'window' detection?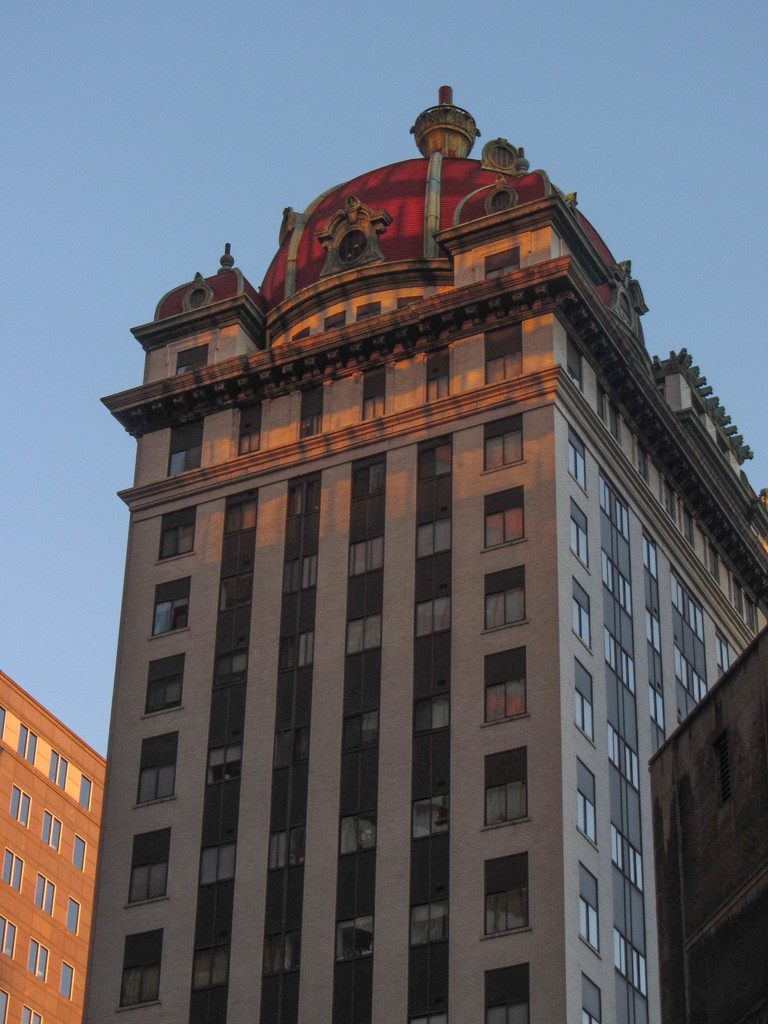
480:851:529:939
